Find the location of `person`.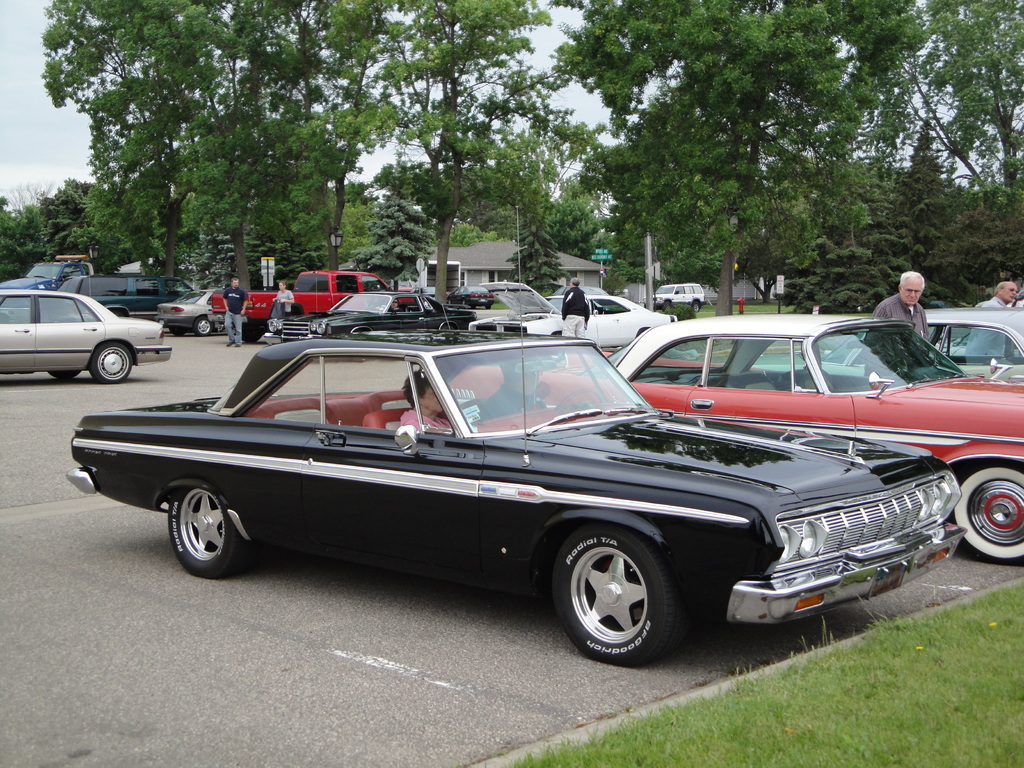
Location: 486, 358, 559, 420.
